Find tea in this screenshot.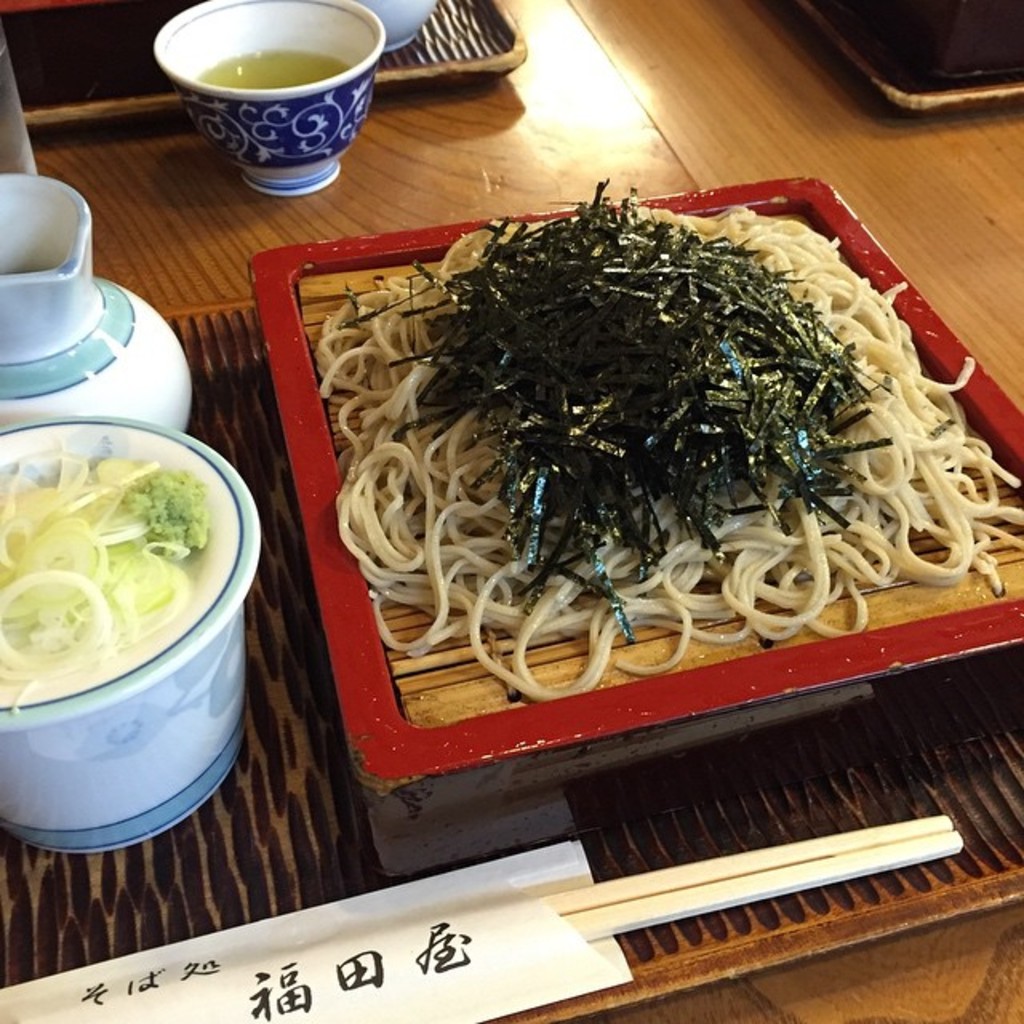
The bounding box for tea is [x1=187, y1=45, x2=352, y2=88].
